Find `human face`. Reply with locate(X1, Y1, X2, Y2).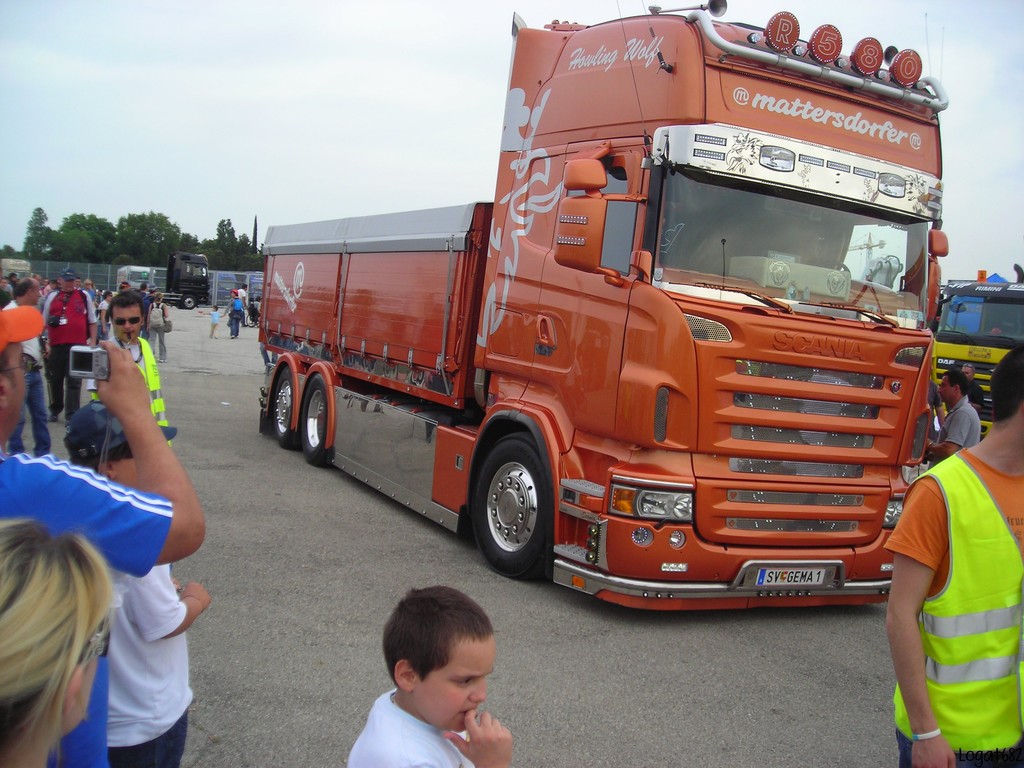
locate(410, 631, 497, 733).
